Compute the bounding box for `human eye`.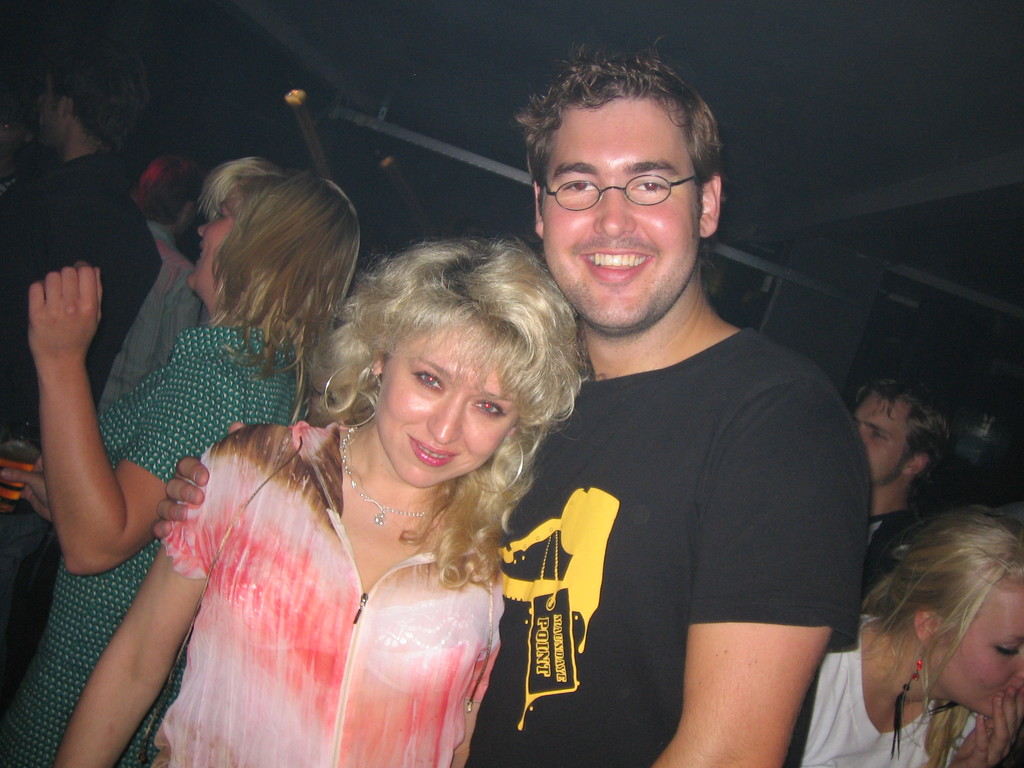
<bbox>209, 208, 234, 224</bbox>.
